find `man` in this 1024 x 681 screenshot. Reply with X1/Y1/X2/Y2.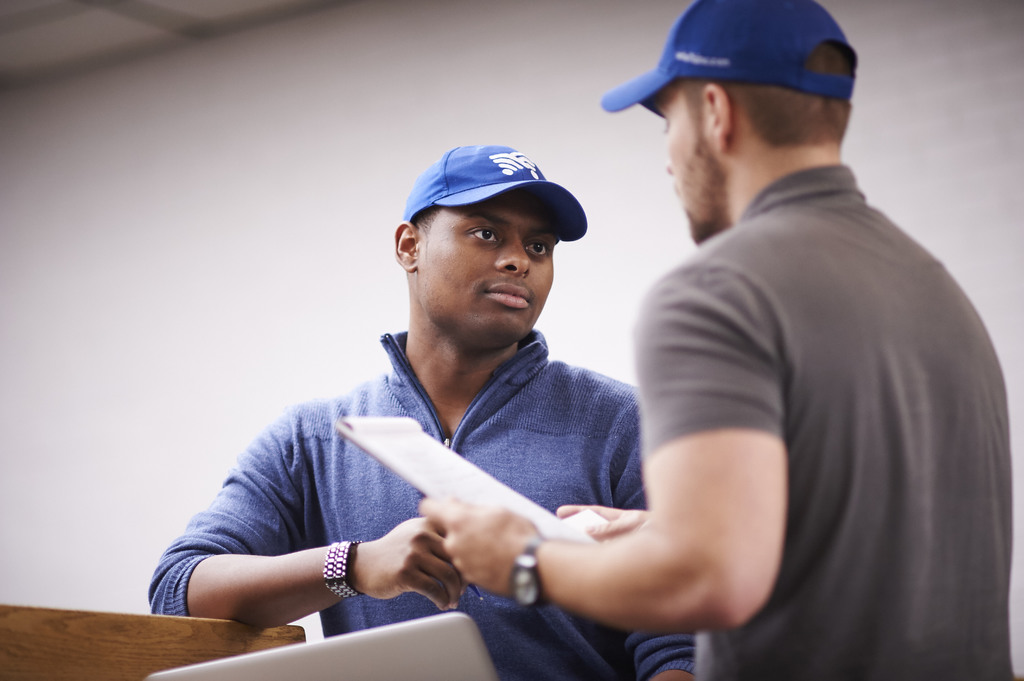
141/141/697/680.
